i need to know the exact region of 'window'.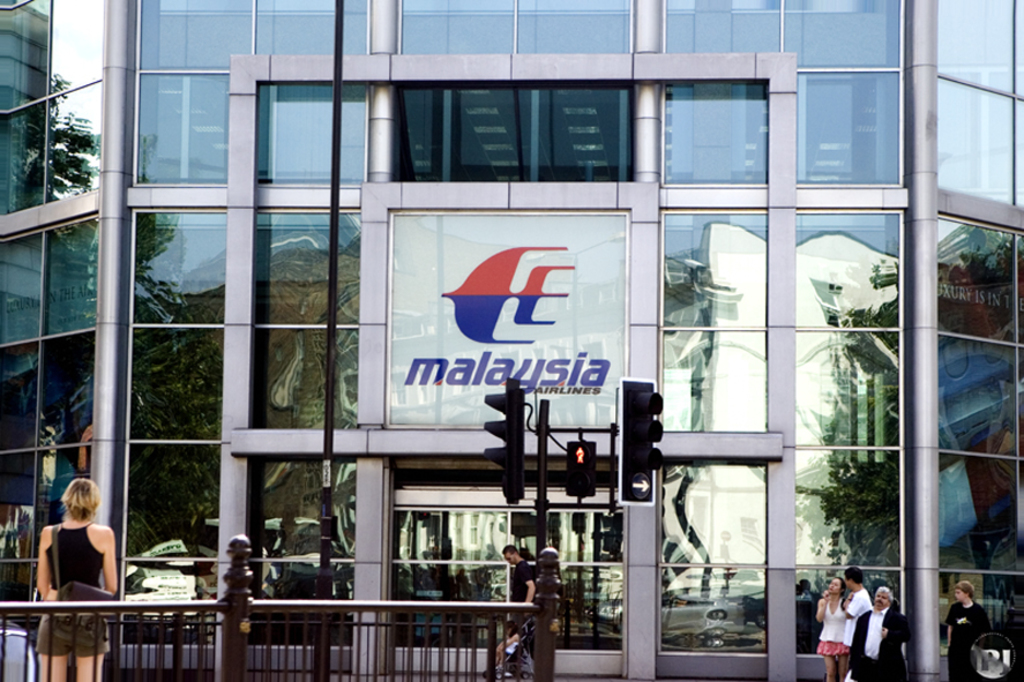
Region: BBox(795, 44, 913, 198).
